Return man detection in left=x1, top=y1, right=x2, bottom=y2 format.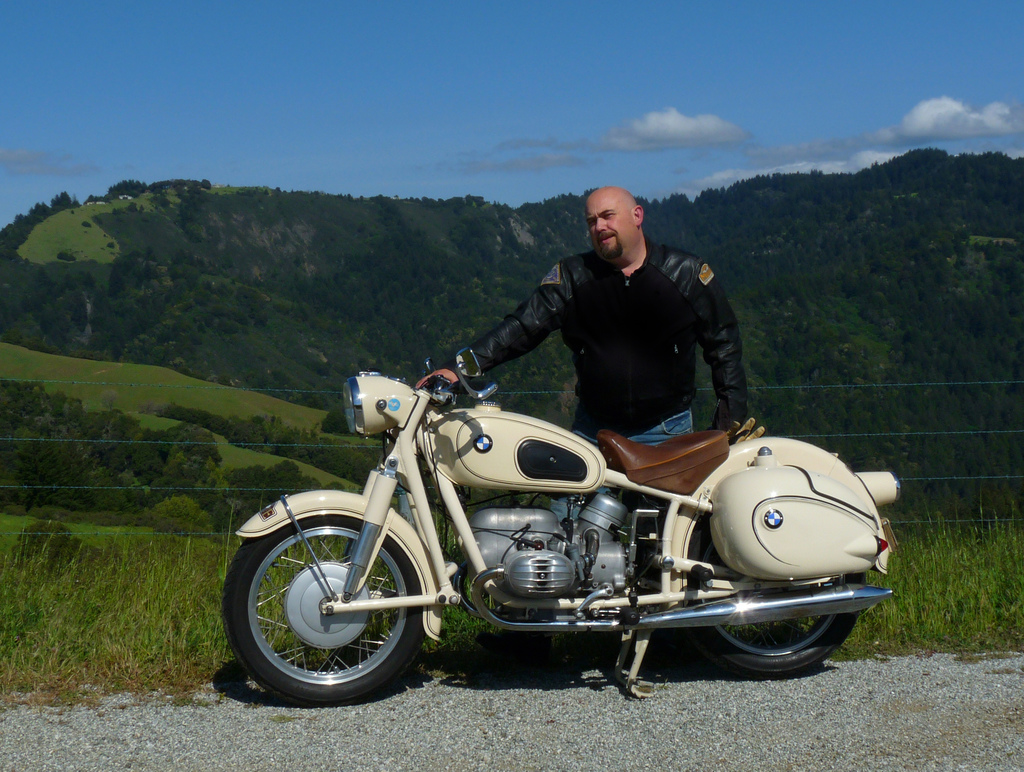
left=406, top=185, right=762, bottom=497.
